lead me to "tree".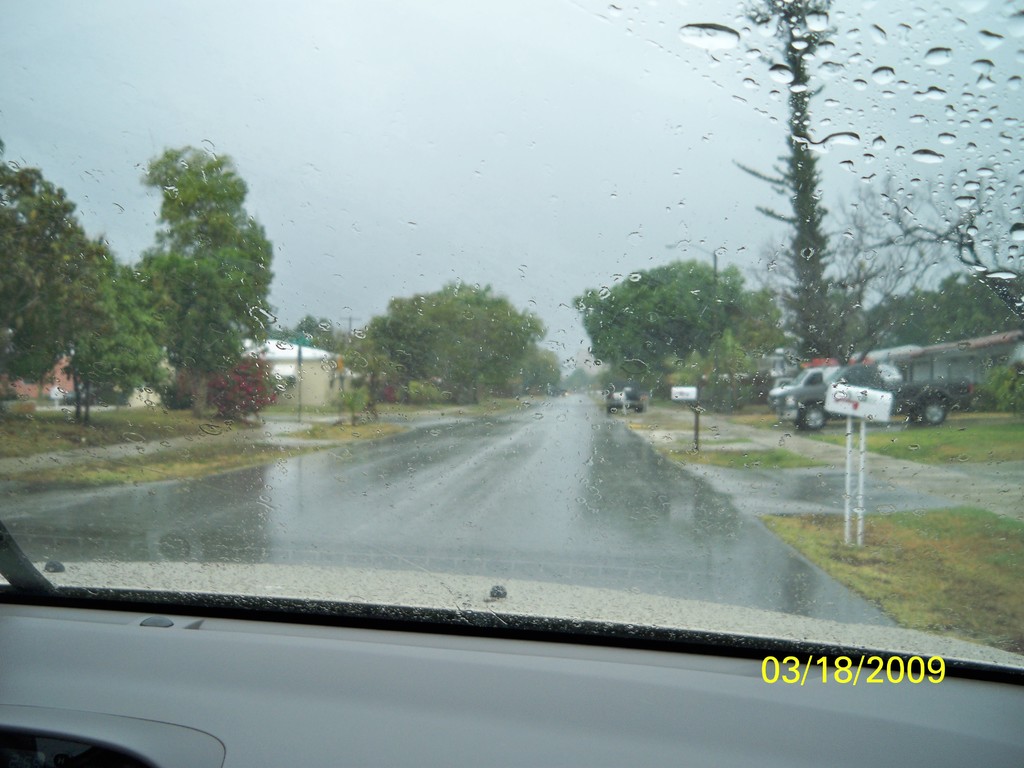
Lead to bbox=[56, 261, 168, 424].
